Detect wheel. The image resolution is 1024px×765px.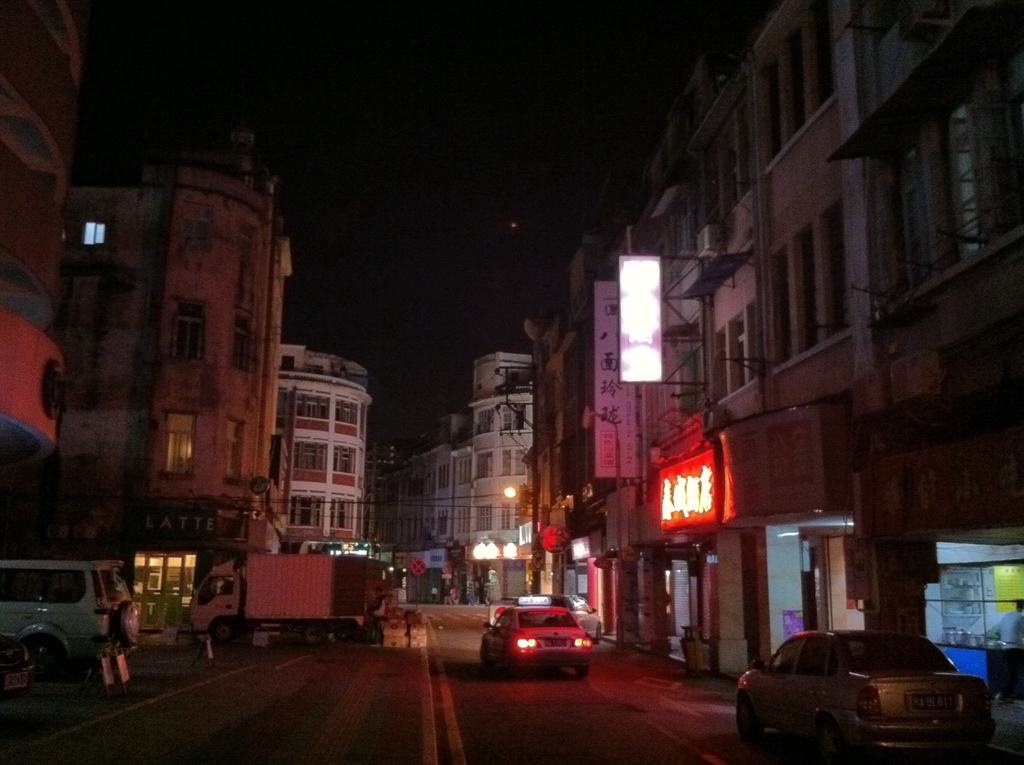
734:691:762:745.
